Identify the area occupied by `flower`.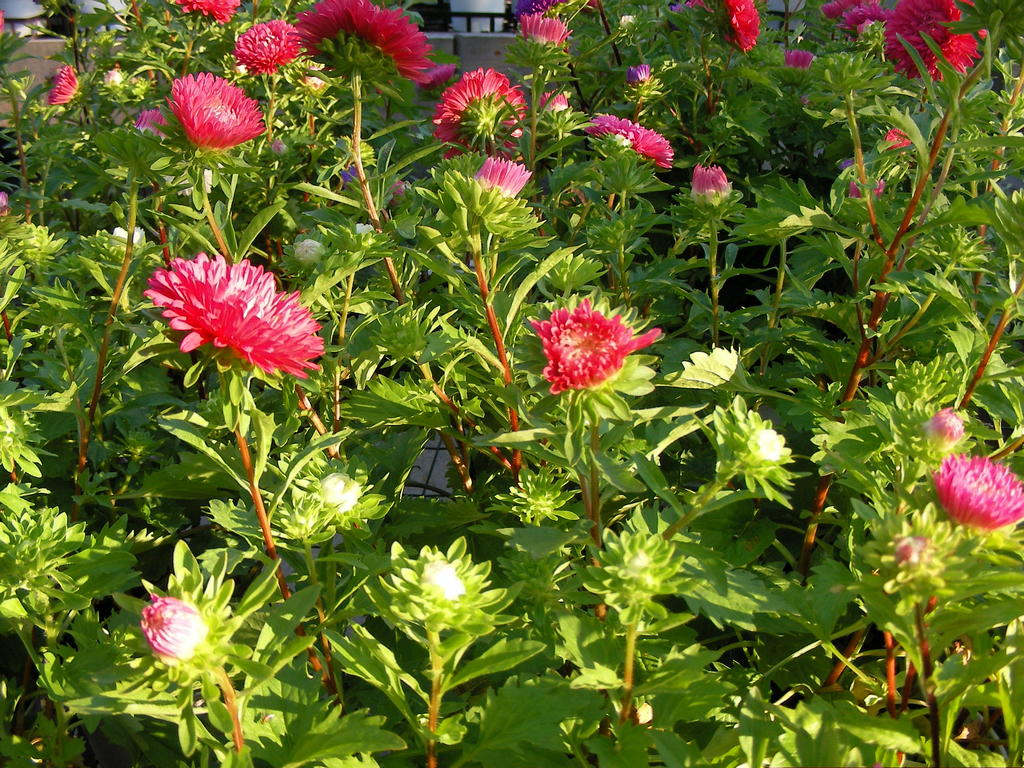
Area: x1=131 y1=107 x2=166 y2=139.
